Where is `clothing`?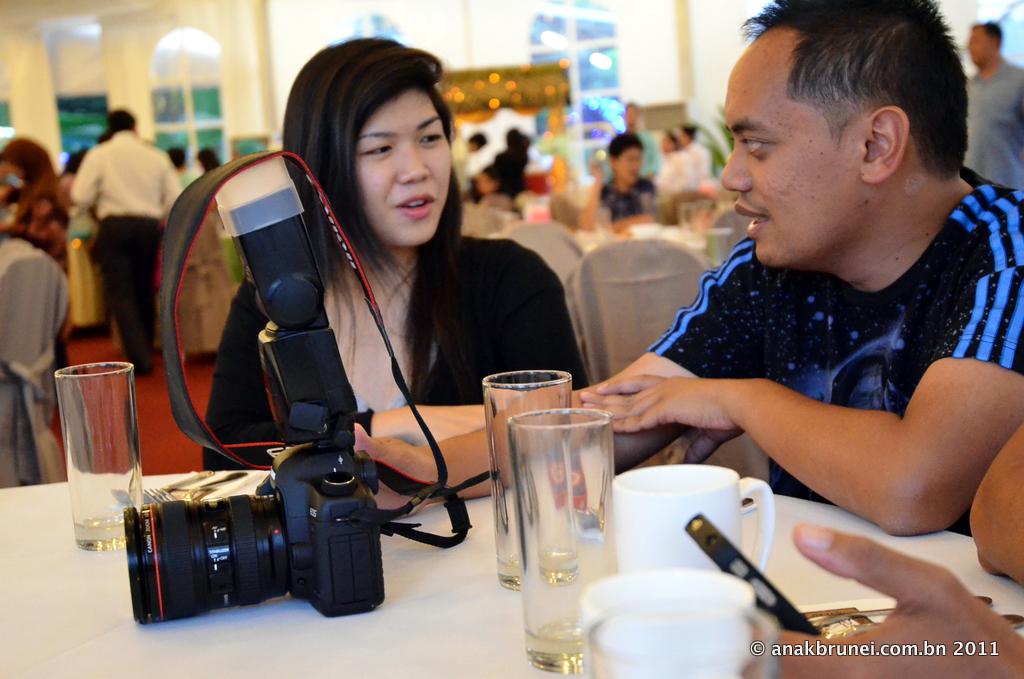
[598,148,1019,513].
